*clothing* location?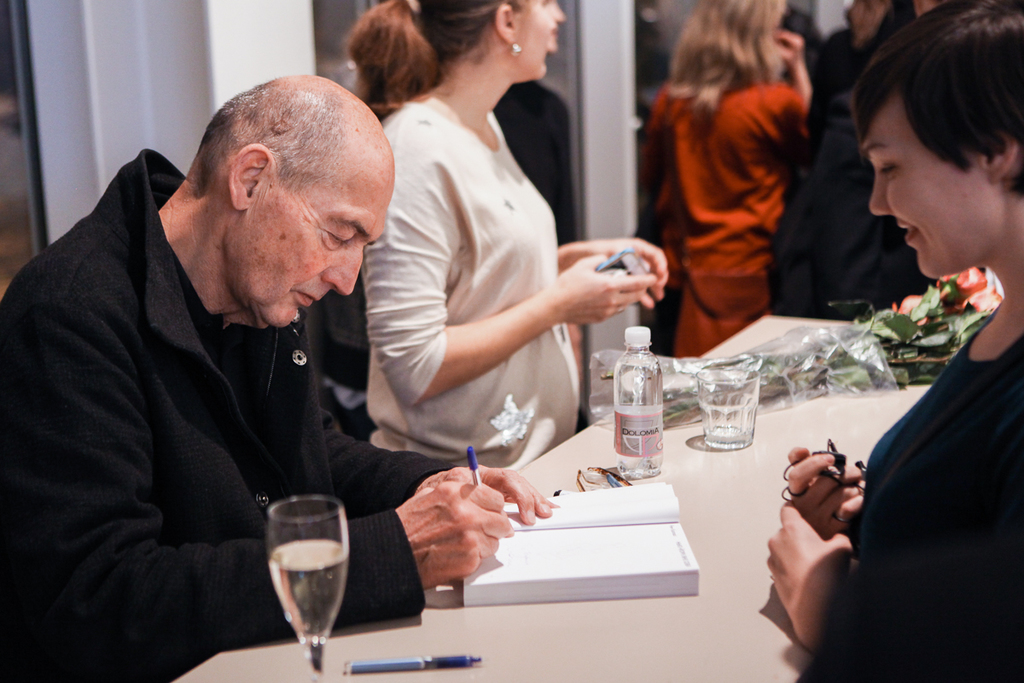
bbox=(305, 287, 379, 440)
